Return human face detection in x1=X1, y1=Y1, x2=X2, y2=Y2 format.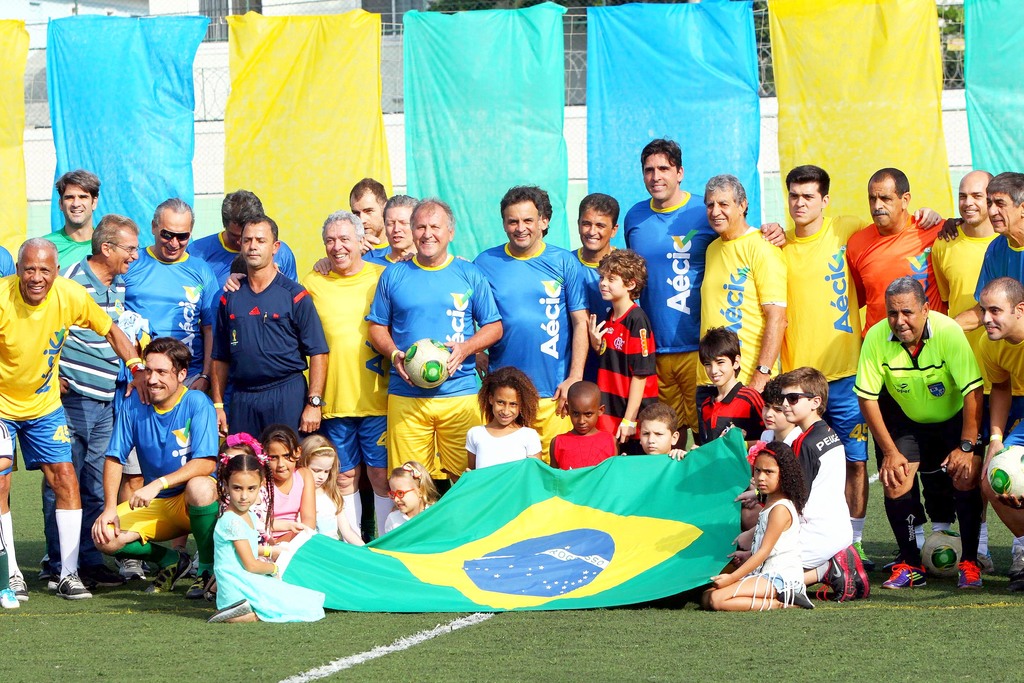
x1=321, y1=222, x2=356, y2=270.
